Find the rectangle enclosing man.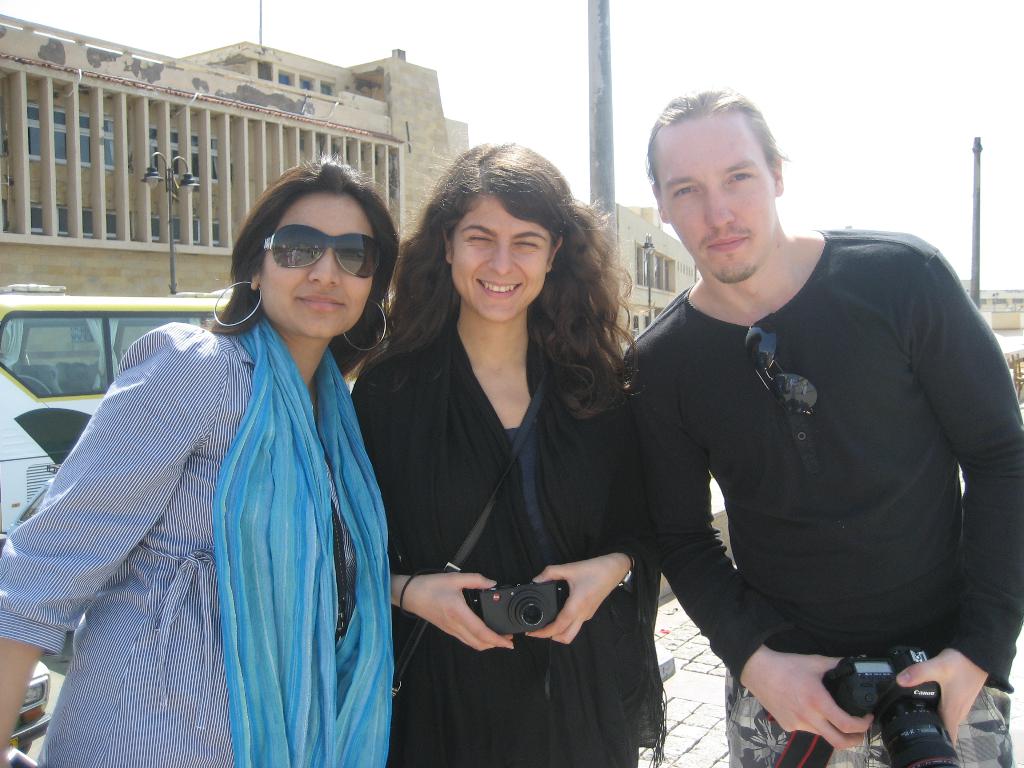
pyautogui.locateOnScreen(595, 96, 1004, 767).
